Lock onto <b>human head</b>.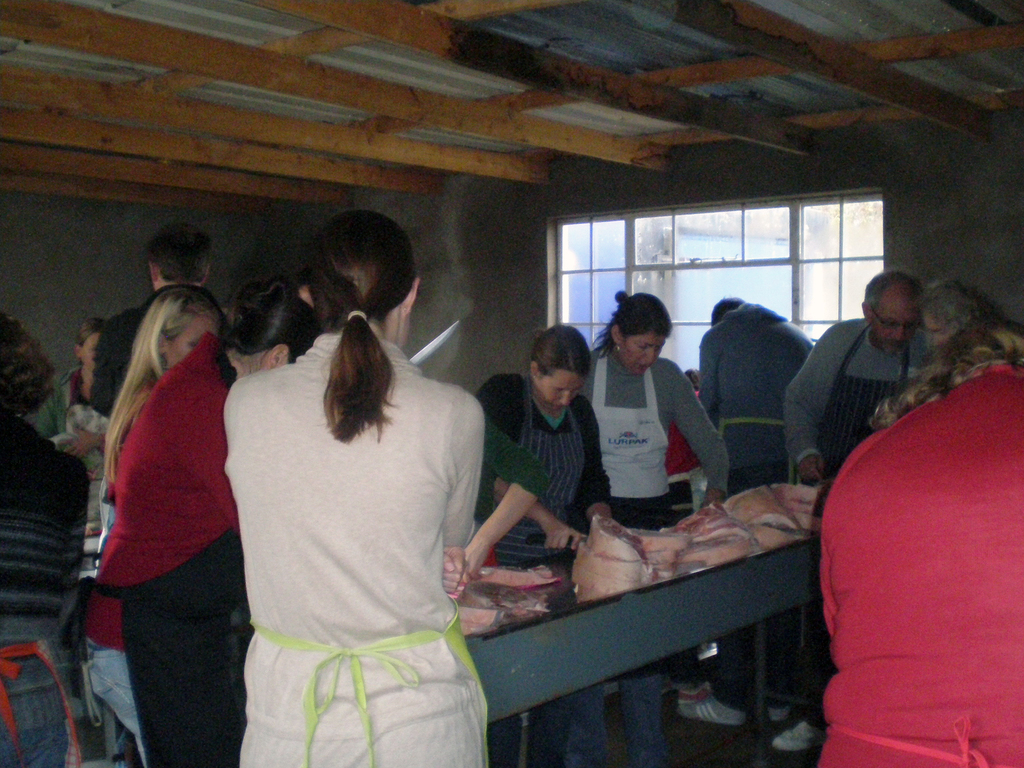
Locked: 604, 292, 675, 373.
